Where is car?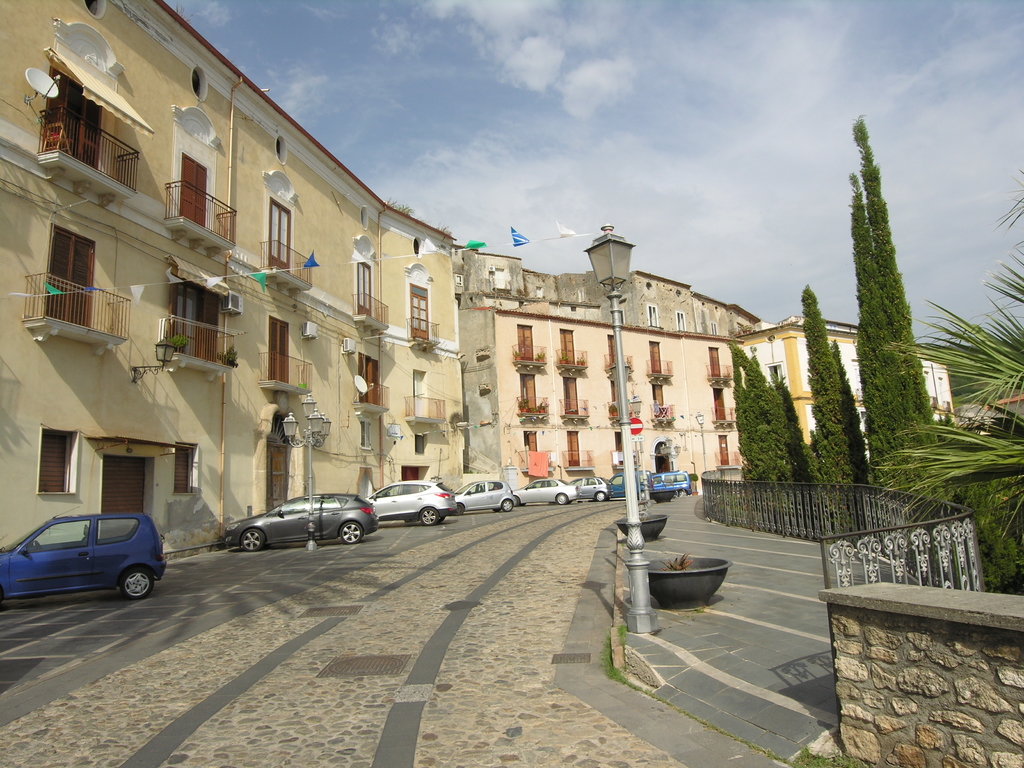
(left=364, top=477, right=461, bottom=527).
